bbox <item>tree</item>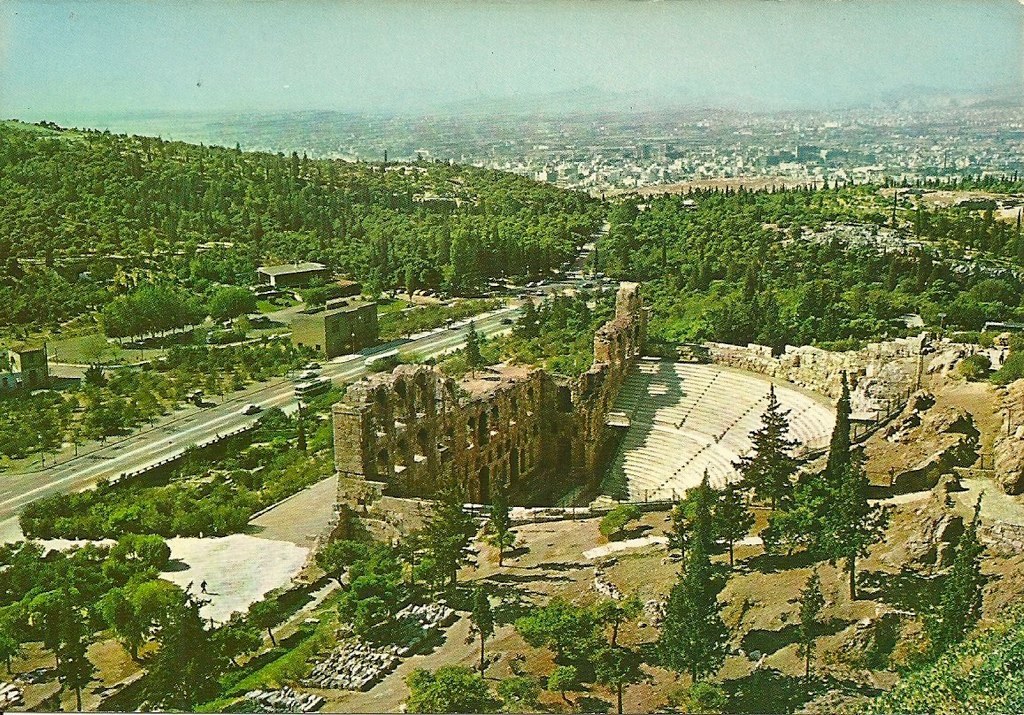
(x1=94, y1=574, x2=181, y2=661)
